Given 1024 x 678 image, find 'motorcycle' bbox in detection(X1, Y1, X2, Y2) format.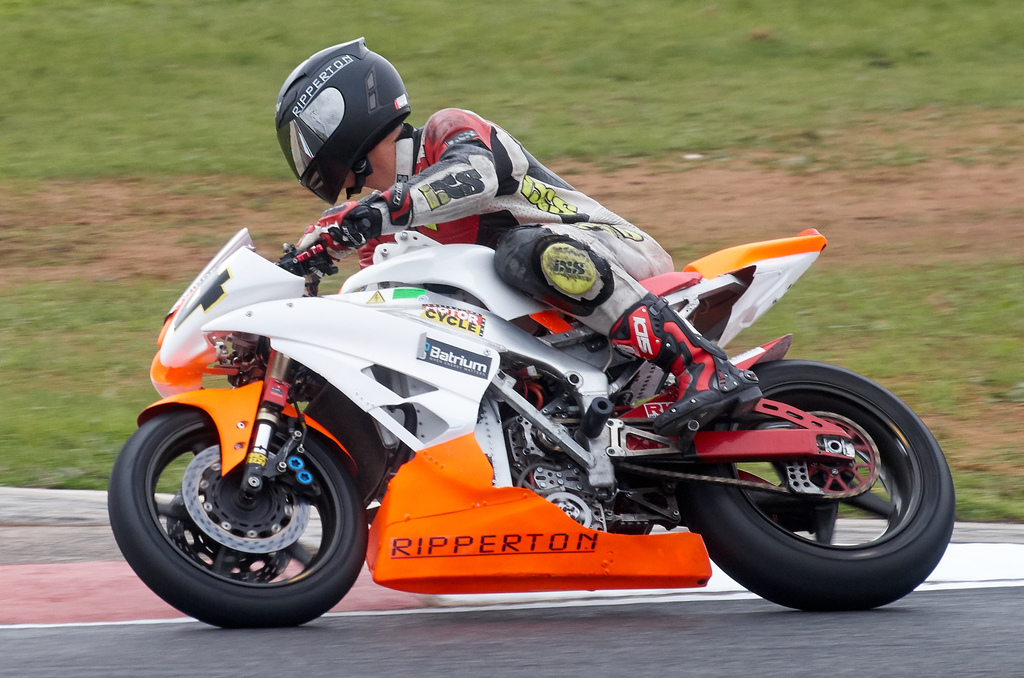
detection(136, 125, 890, 636).
